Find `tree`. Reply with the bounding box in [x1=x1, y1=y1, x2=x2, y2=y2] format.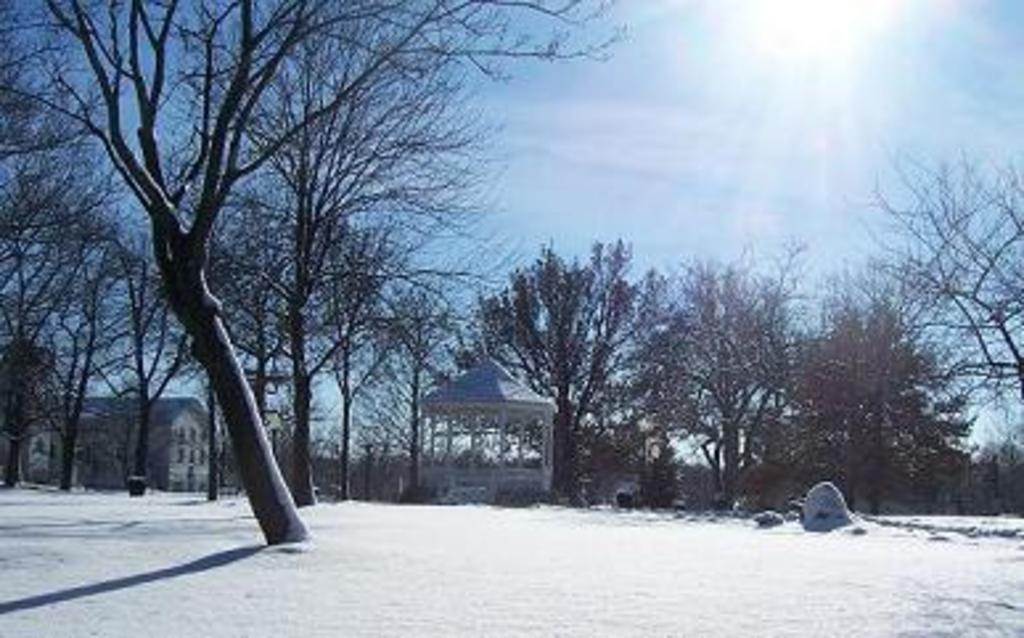
[x1=201, y1=0, x2=521, y2=529].
